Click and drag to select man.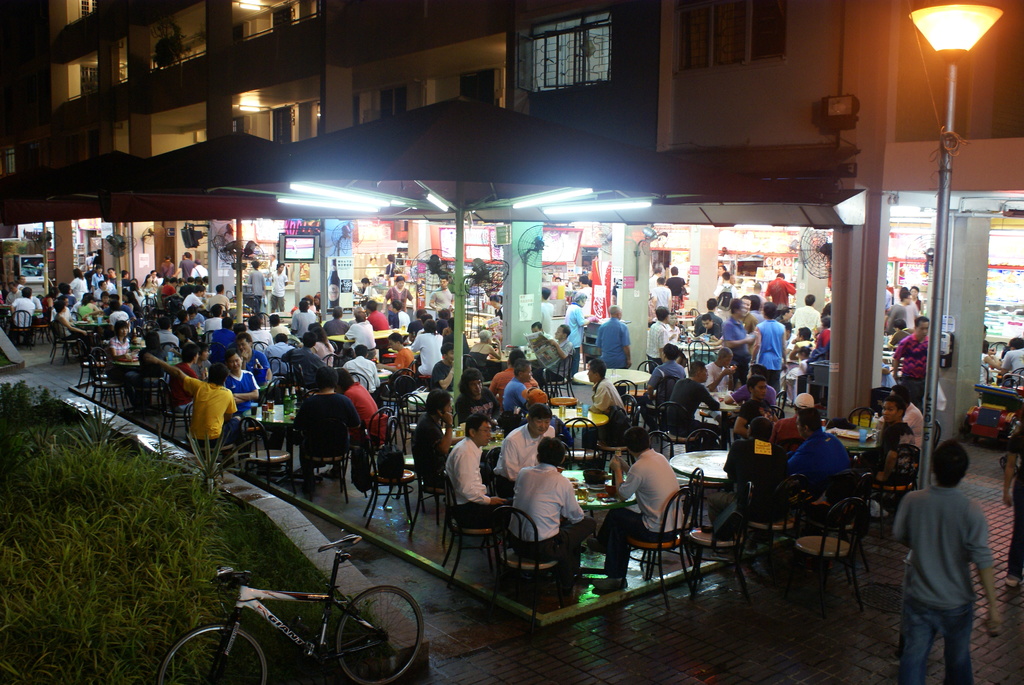
Selection: Rect(582, 358, 631, 480).
